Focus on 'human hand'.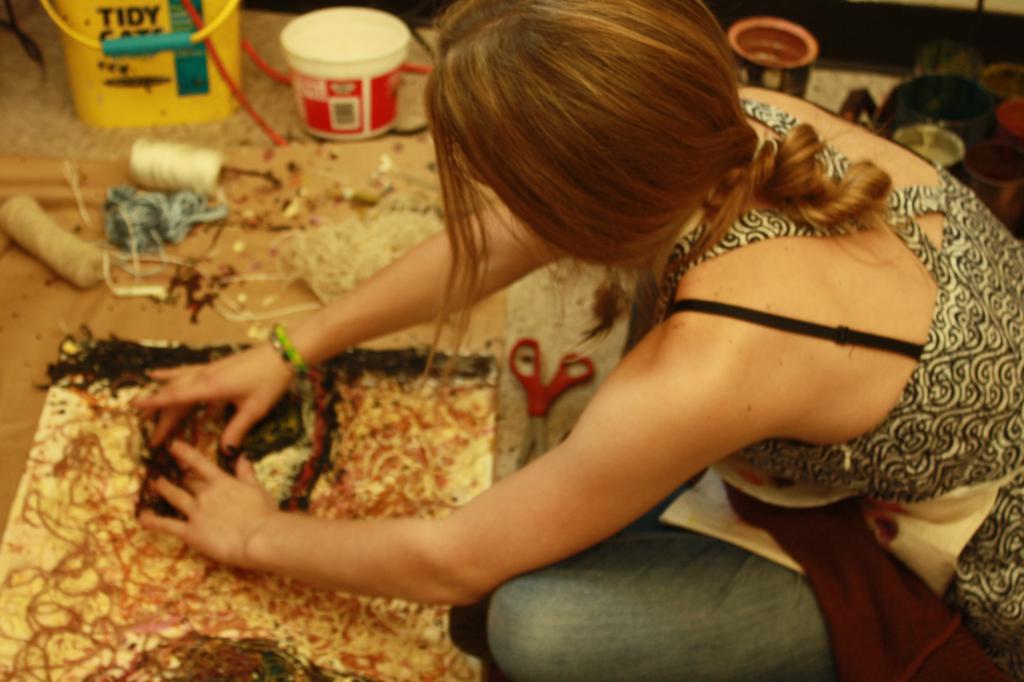
Focused at detection(147, 438, 307, 589).
